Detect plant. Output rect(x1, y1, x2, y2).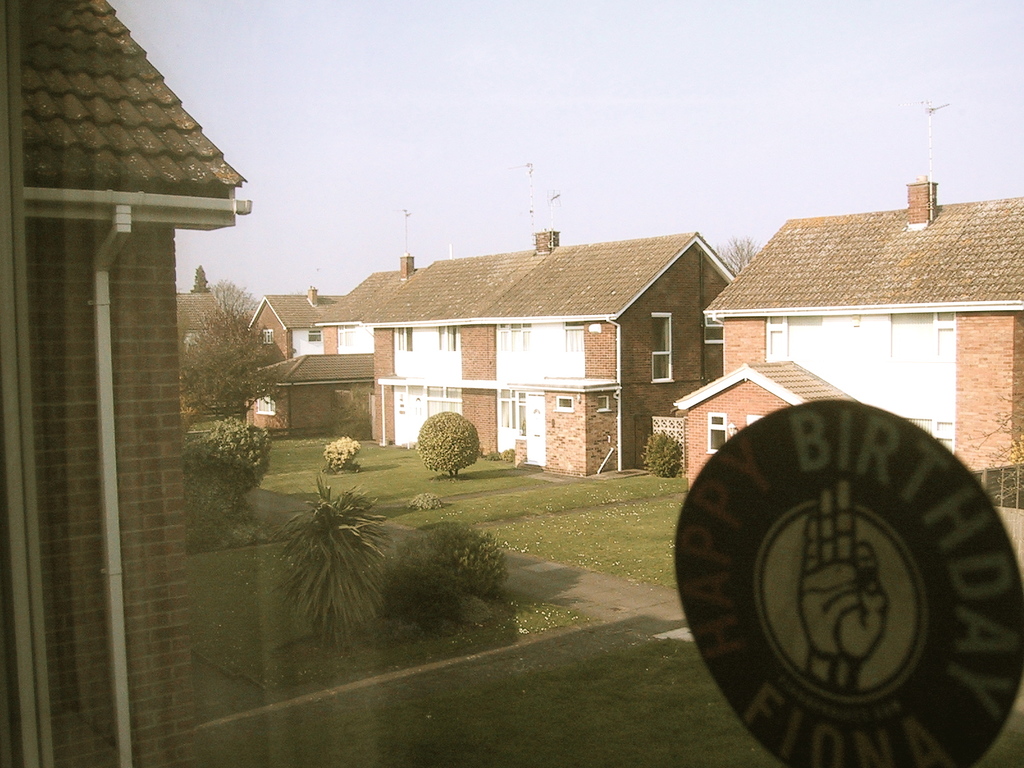
rect(391, 520, 502, 643).
